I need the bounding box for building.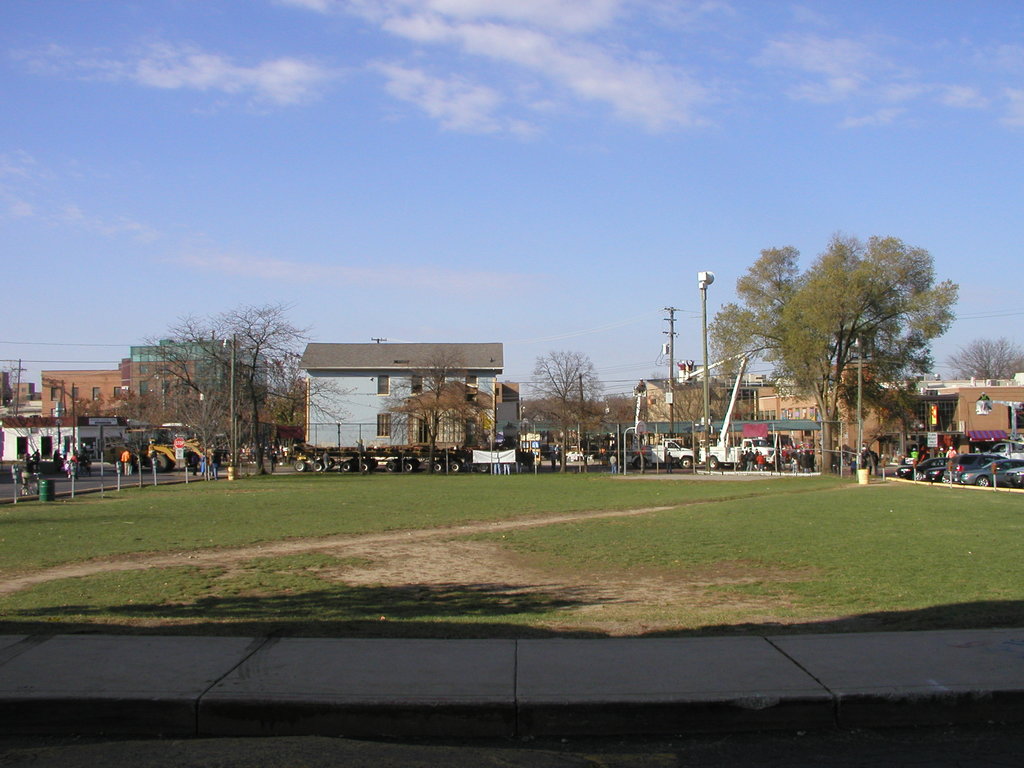
Here it is: [left=129, top=335, right=269, bottom=433].
